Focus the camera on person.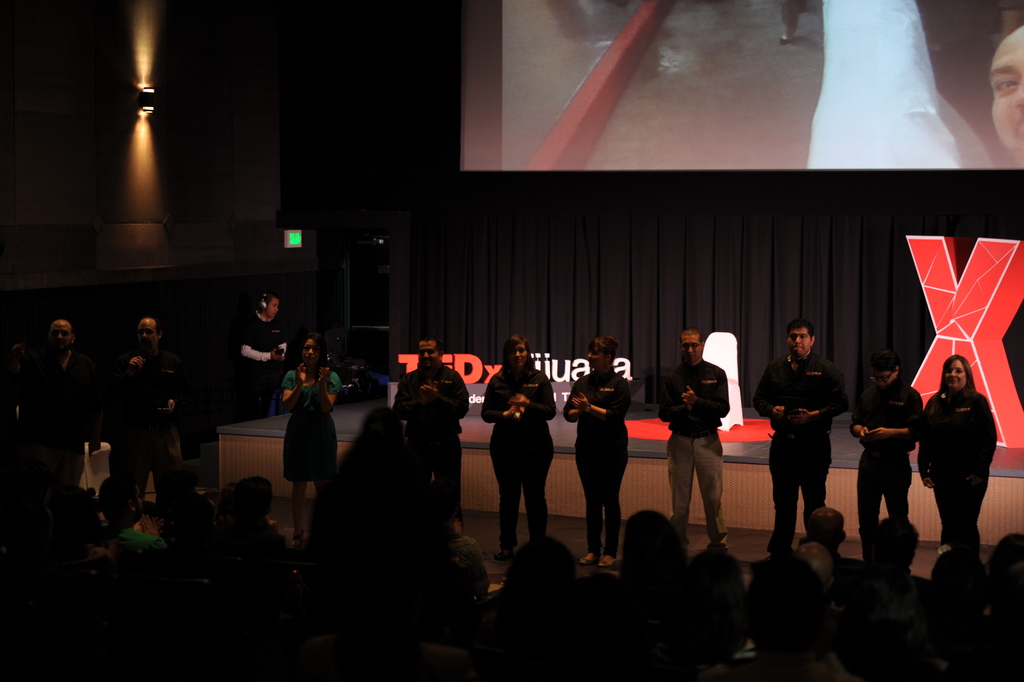
Focus region: 849:361:921:537.
